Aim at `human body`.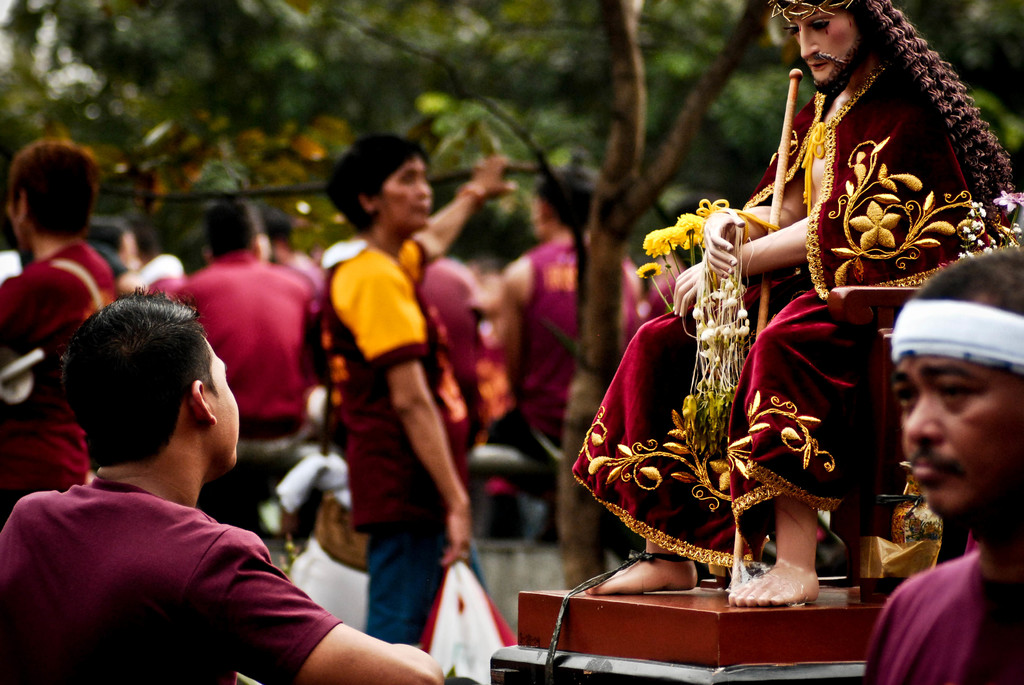
Aimed at bbox(577, 56, 1018, 607).
